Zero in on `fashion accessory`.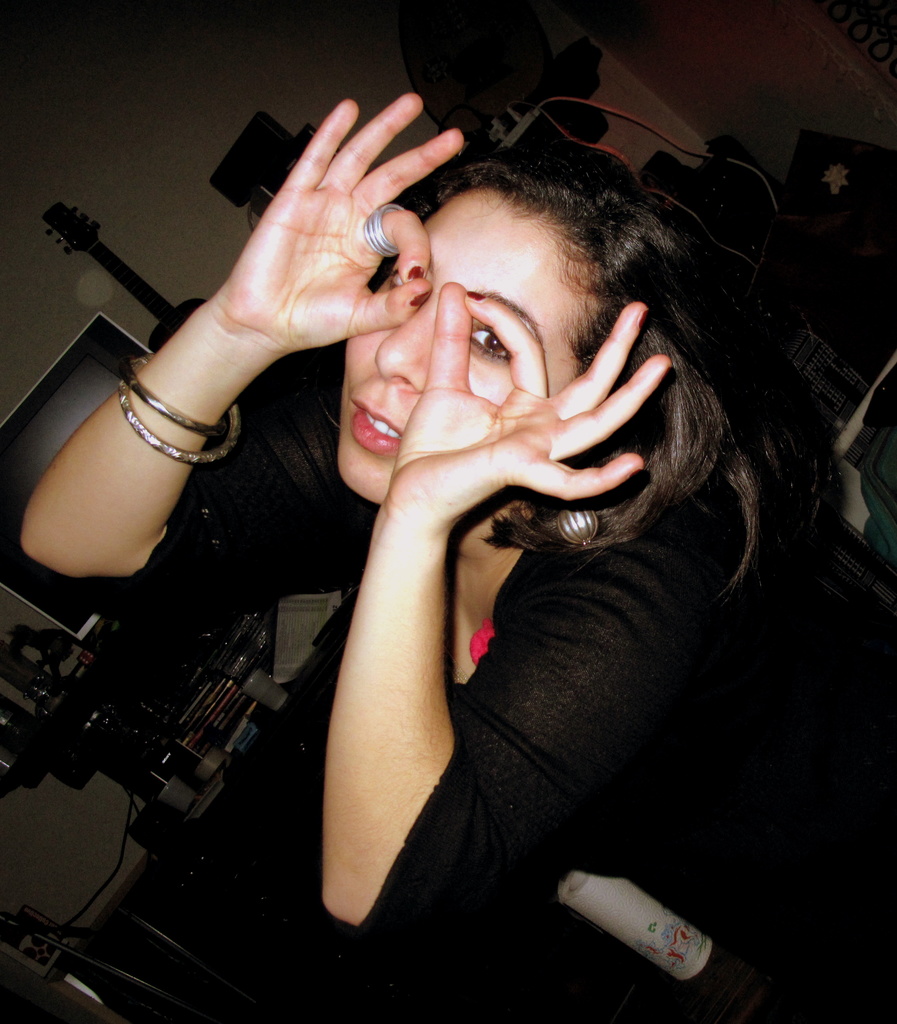
Zeroed in: [left=119, top=378, right=245, bottom=461].
